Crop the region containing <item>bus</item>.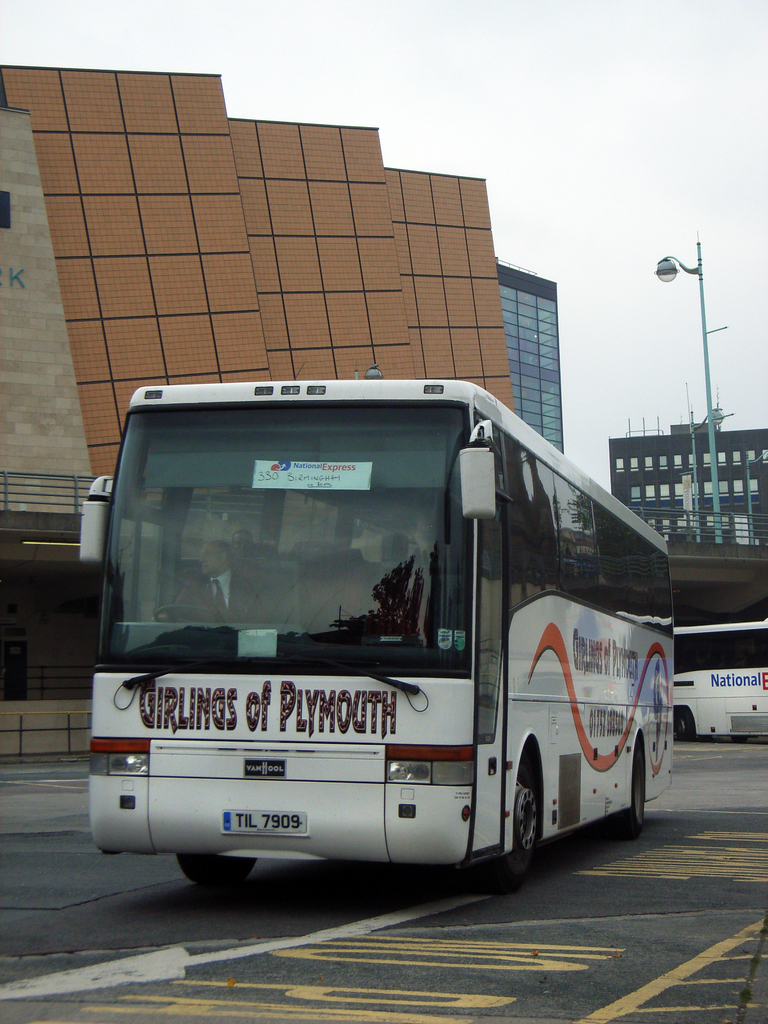
Crop region: <box>674,618,767,740</box>.
